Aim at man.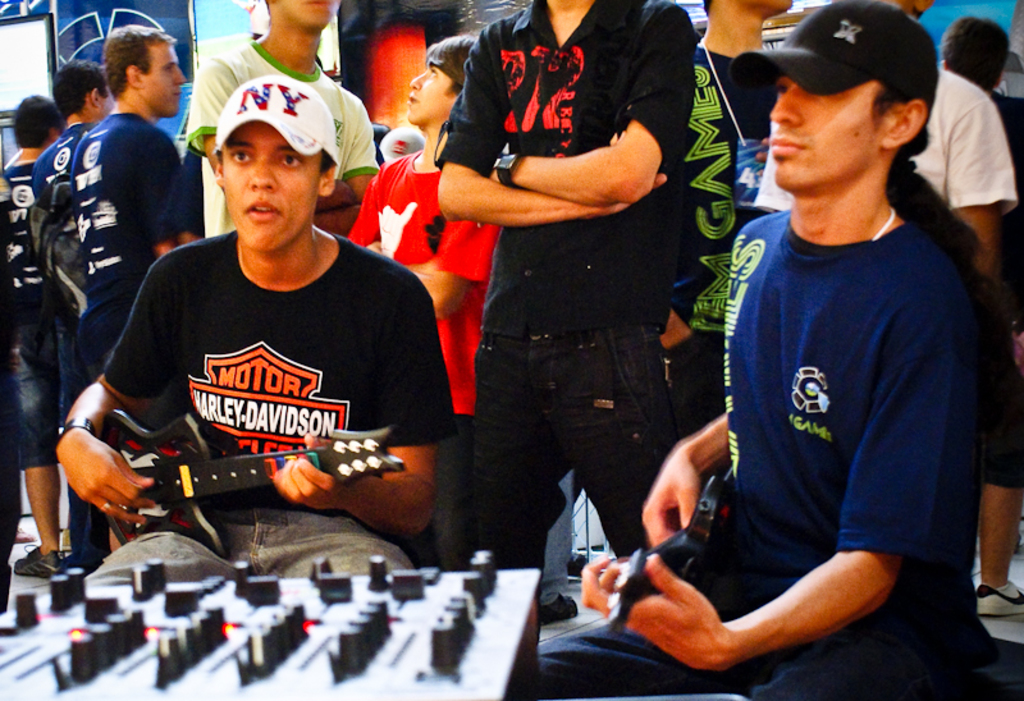
Aimed at 0/102/90/573.
